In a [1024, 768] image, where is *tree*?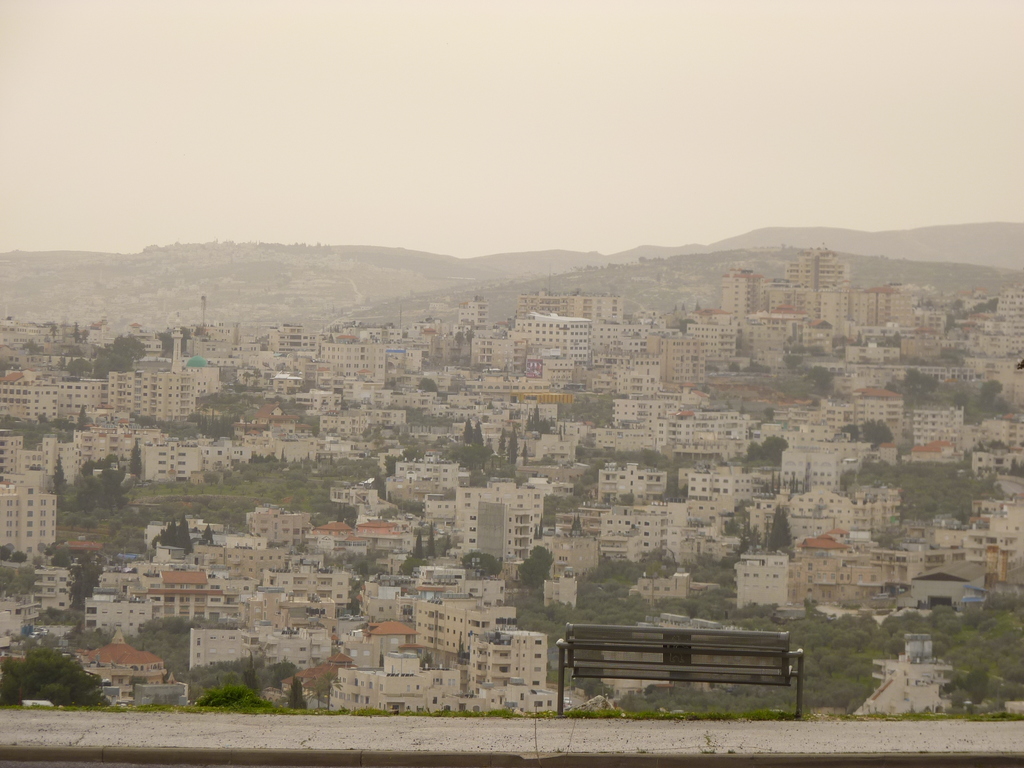
left=147, top=479, right=163, bottom=495.
